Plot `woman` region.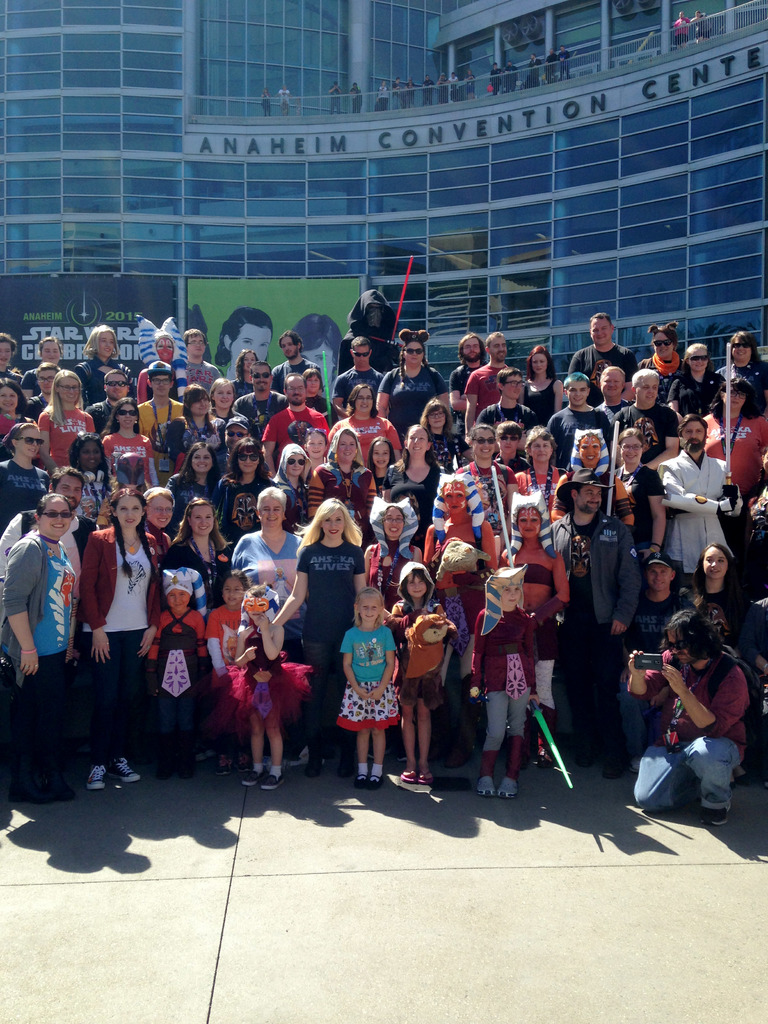
Plotted at 512,425,568,525.
